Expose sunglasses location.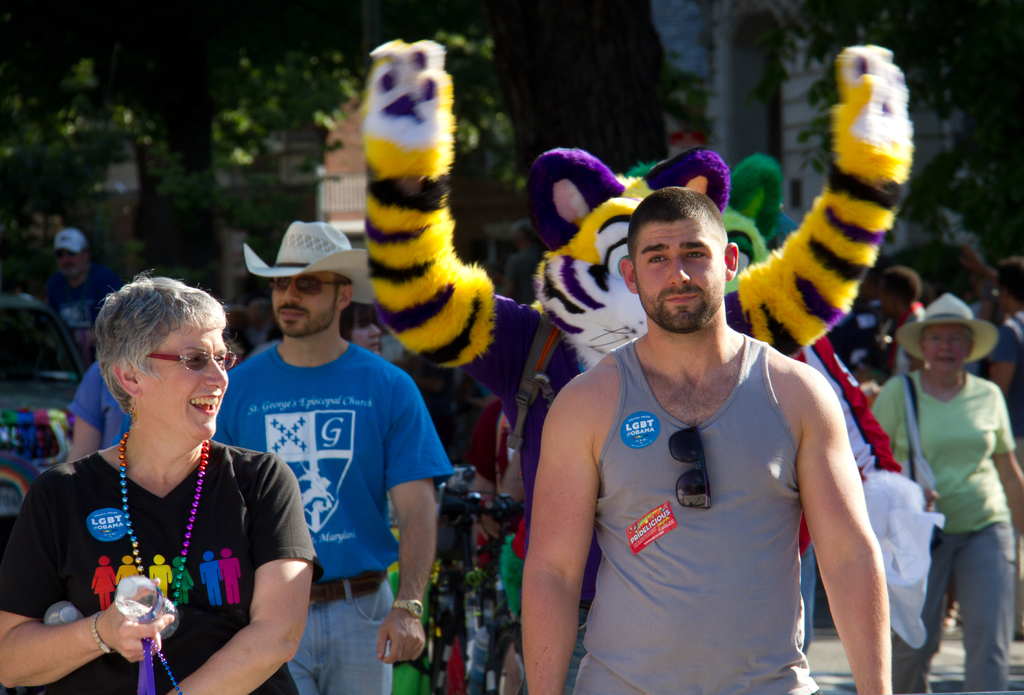
Exposed at <region>664, 421, 715, 517</region>.
